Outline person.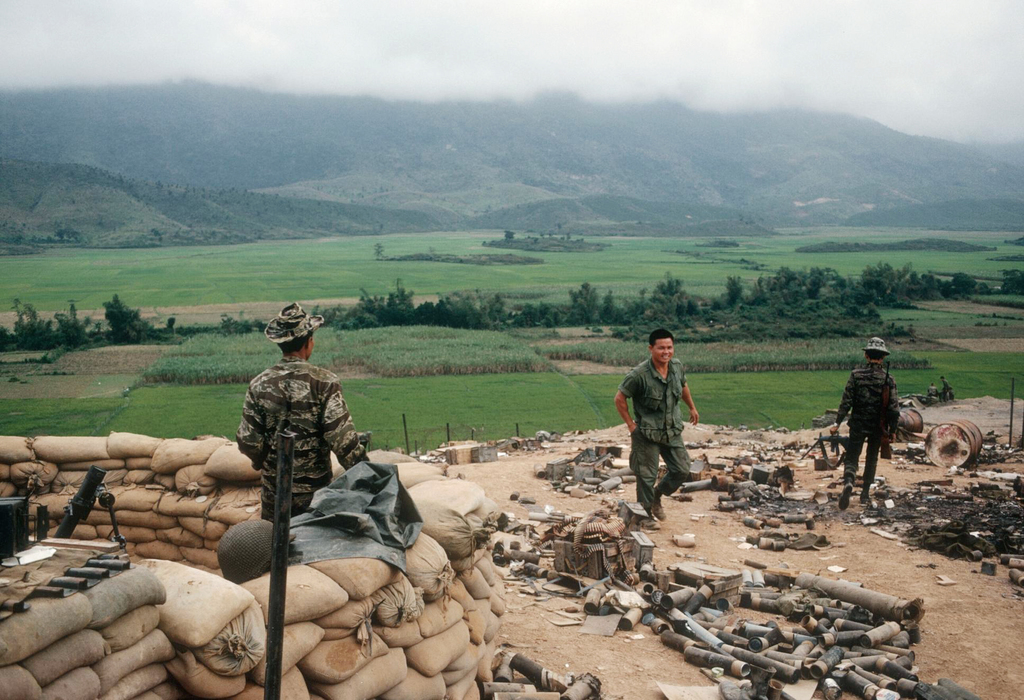
Outline: bbox=[614, 325, 701, 528].
